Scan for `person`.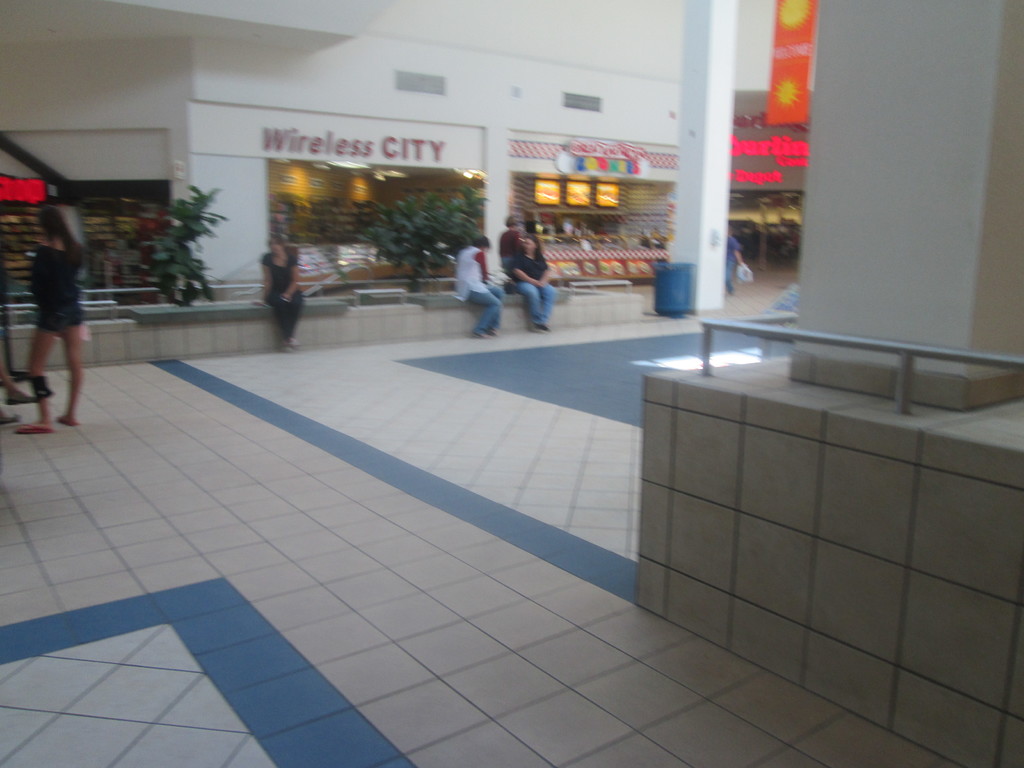
Scan result: rect(257, 227, 301, 355).
